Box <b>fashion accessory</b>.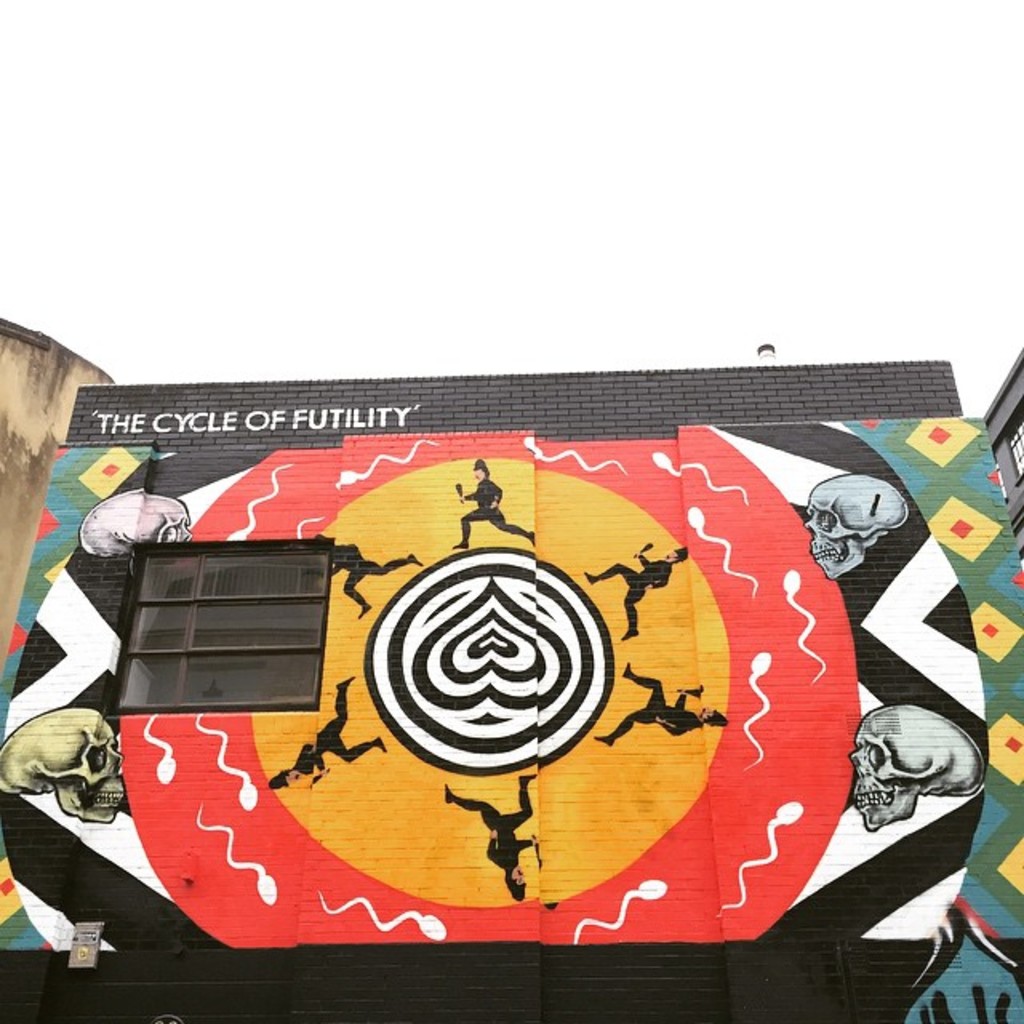
315,528,334,536.
